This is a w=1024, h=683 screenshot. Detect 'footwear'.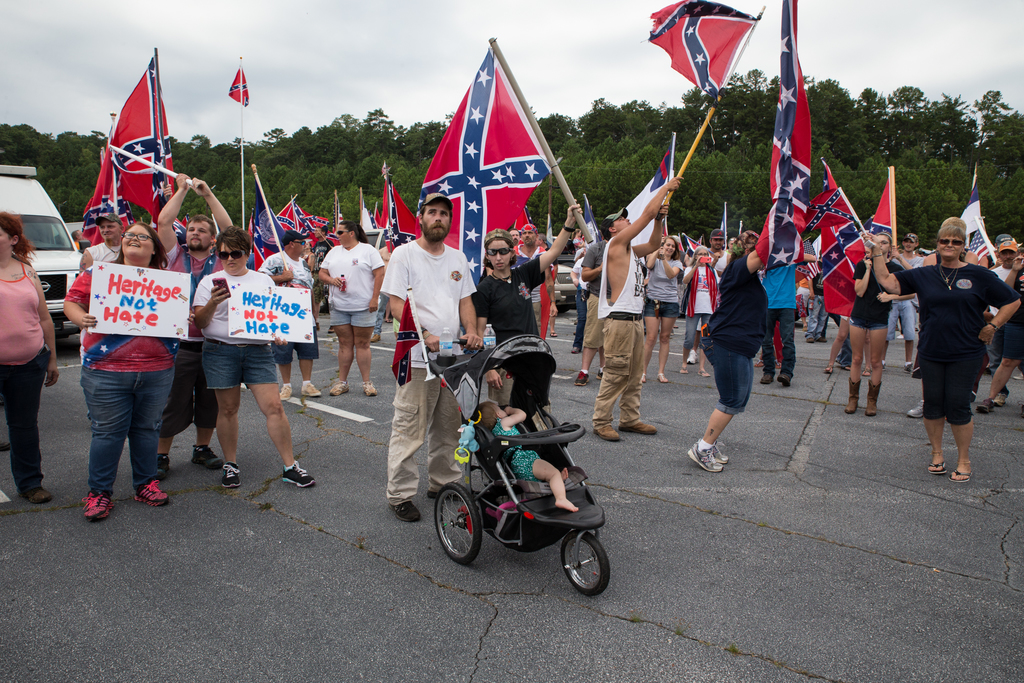
[685,346,698,367].
